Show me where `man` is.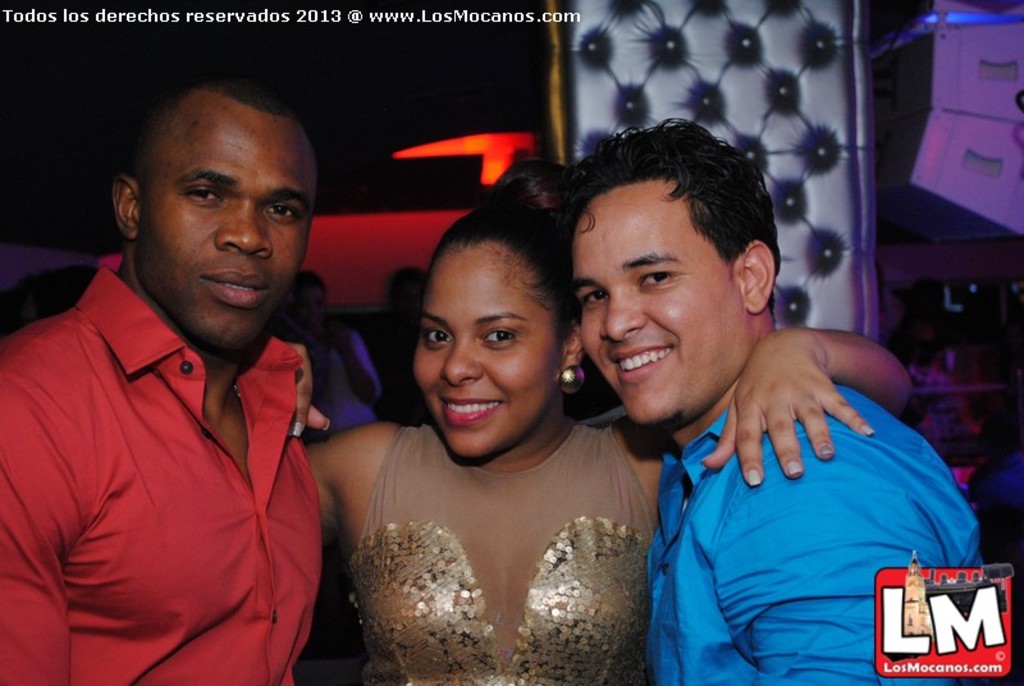
`man` is at left=8, top=64, right=366, bottom=681.
